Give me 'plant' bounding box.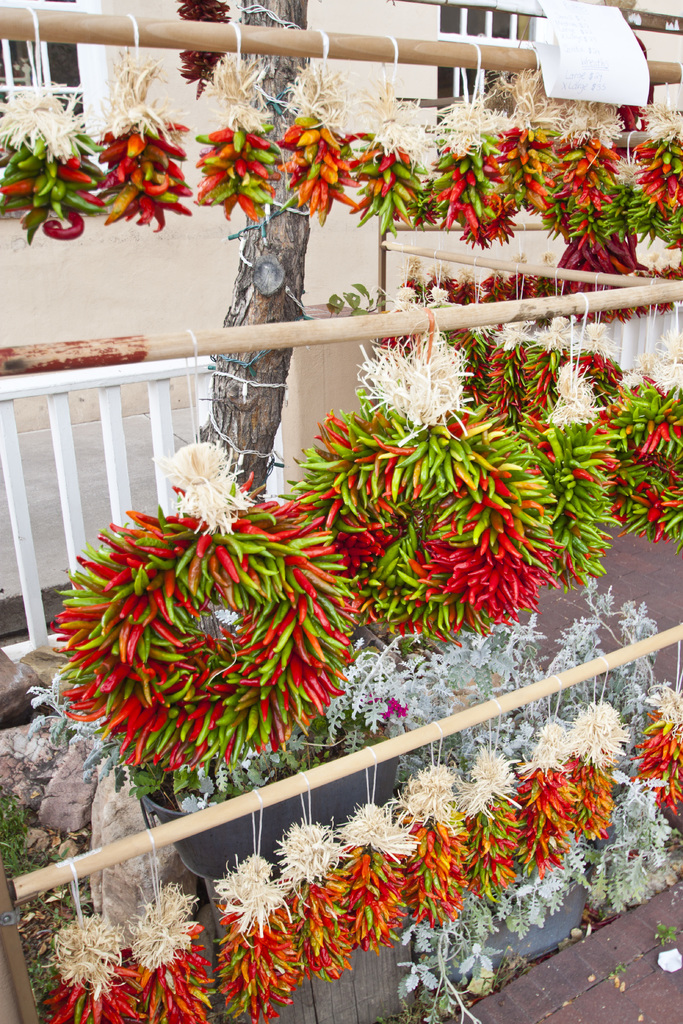
box=[498, 84, 577, 232].
